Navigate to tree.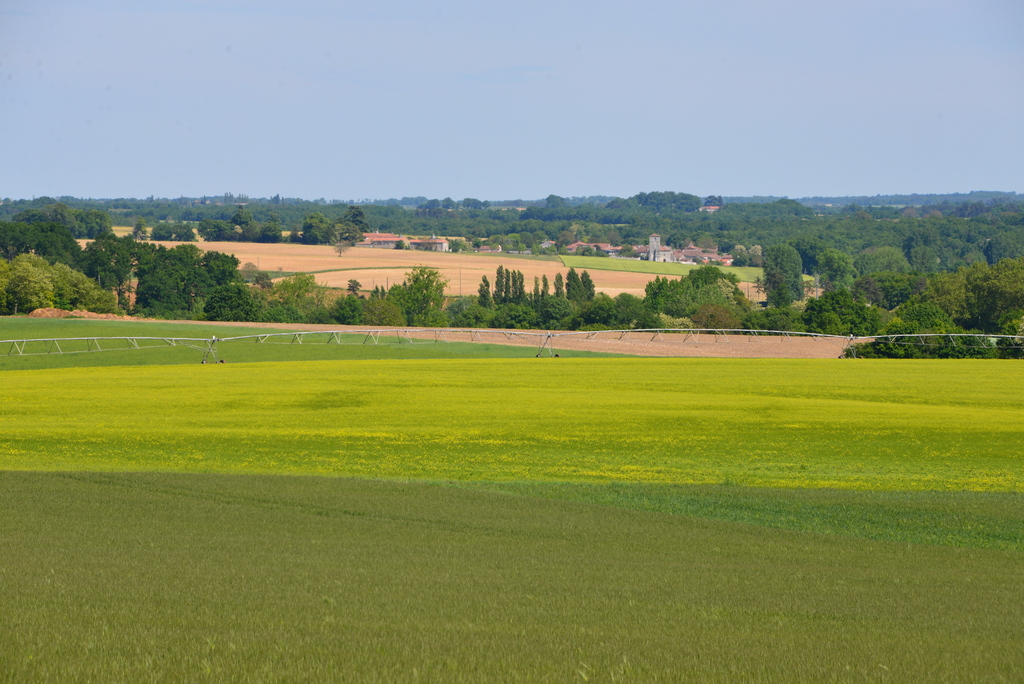
Navigation target: [0,200,106,254].
